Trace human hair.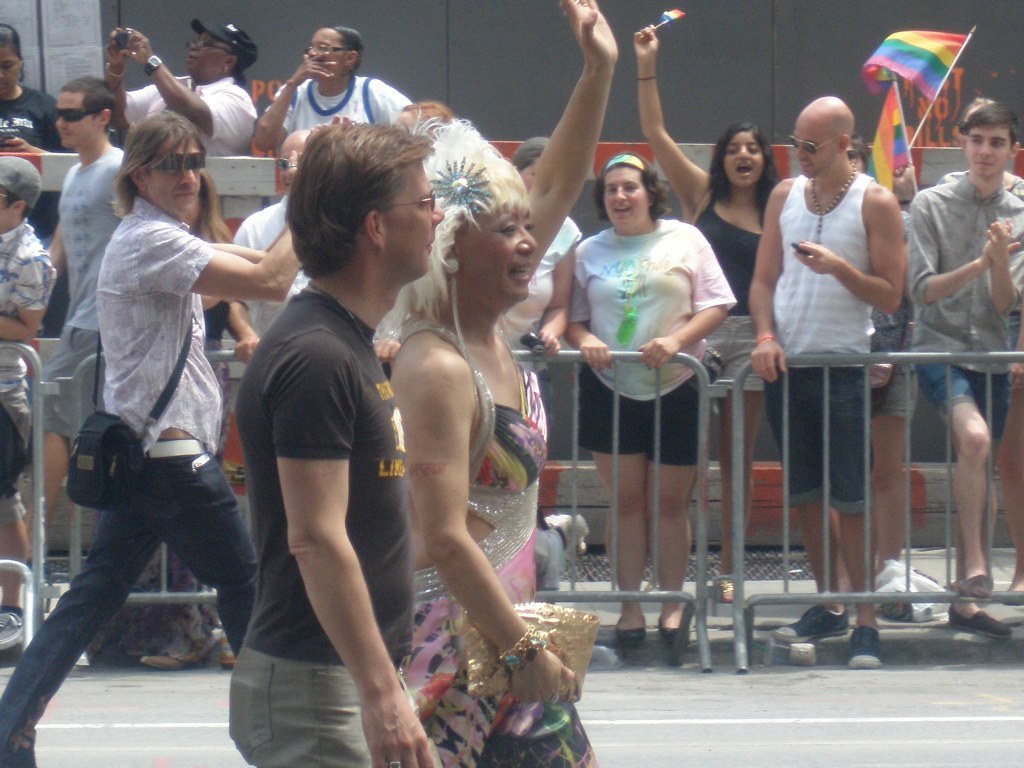
Traced to (left=842, top=134, right=869, bottom=171).
